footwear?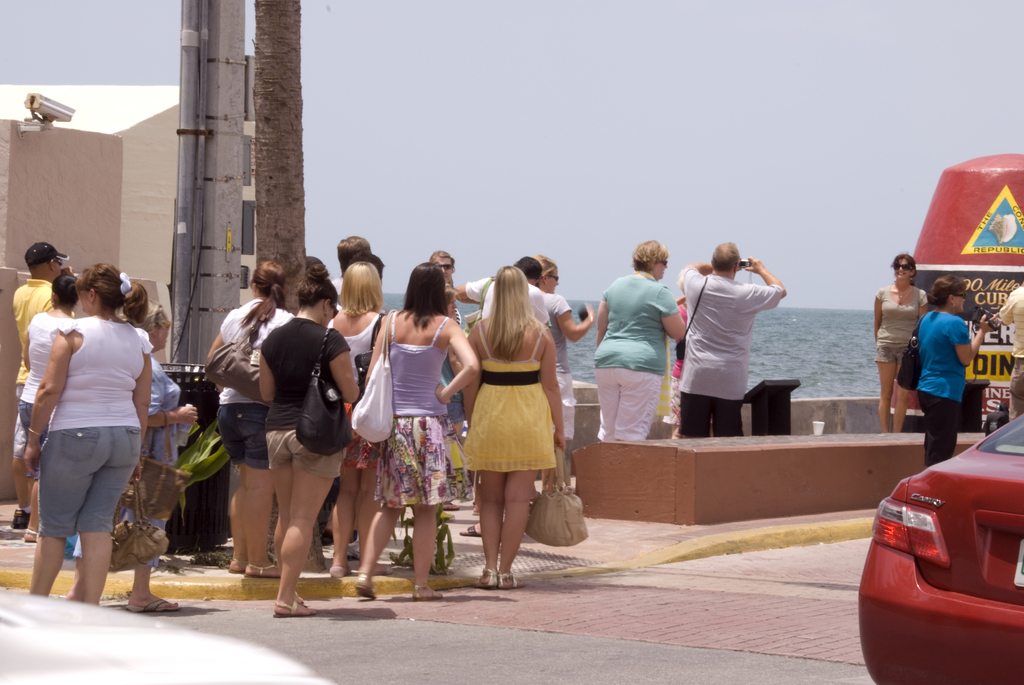
{"x1": 25, "y1": 530, "x2": 44, "y2": 541}
